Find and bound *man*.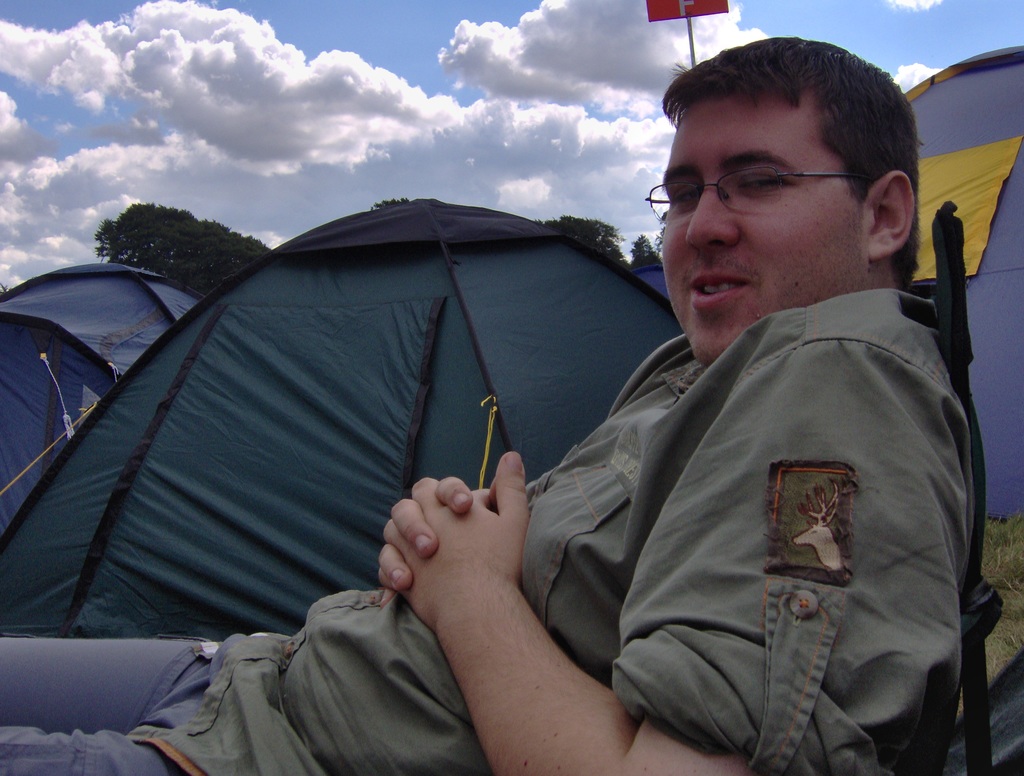
Bound: bbox=[592, 58, 999, 647].
